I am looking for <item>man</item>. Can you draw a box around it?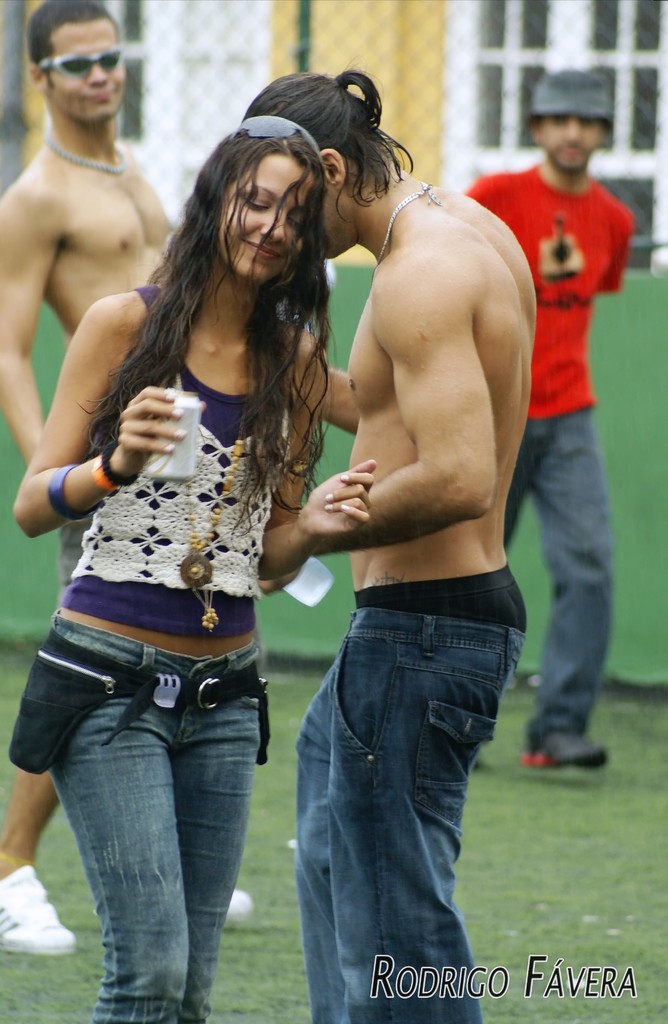
Sure, the bounding box is [x1=0, y1=0, x2=255, y2=956].
